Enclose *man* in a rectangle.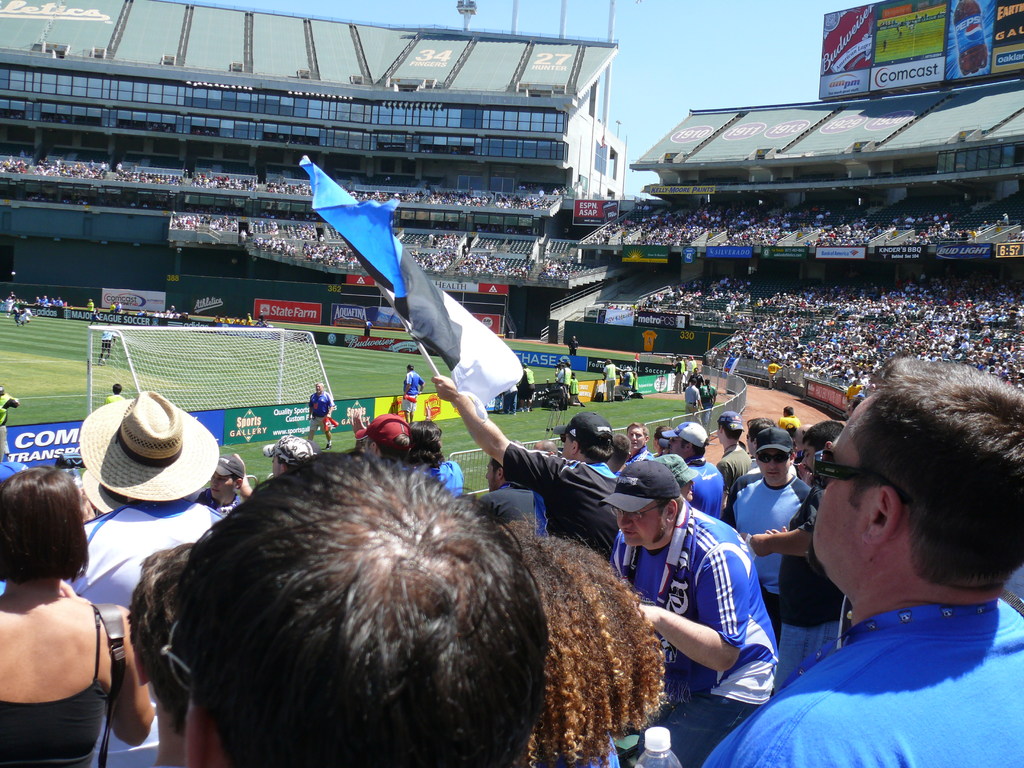
box=[618, 369, 634, 399].
